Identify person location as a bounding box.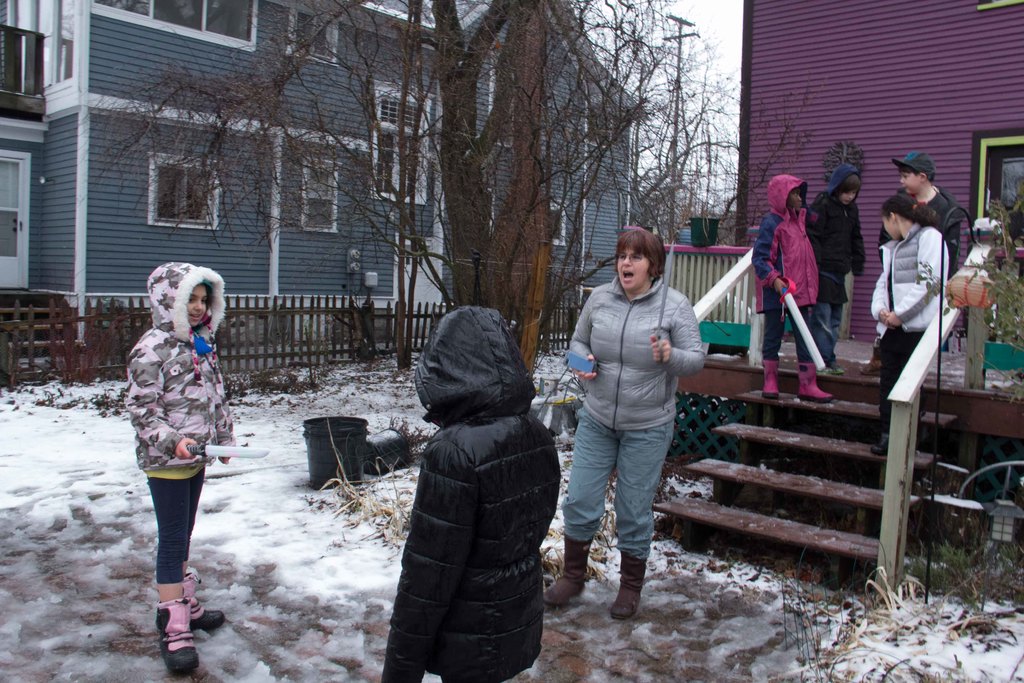
pyautogui.locateOnScreen(128, 259, 234, 670).
